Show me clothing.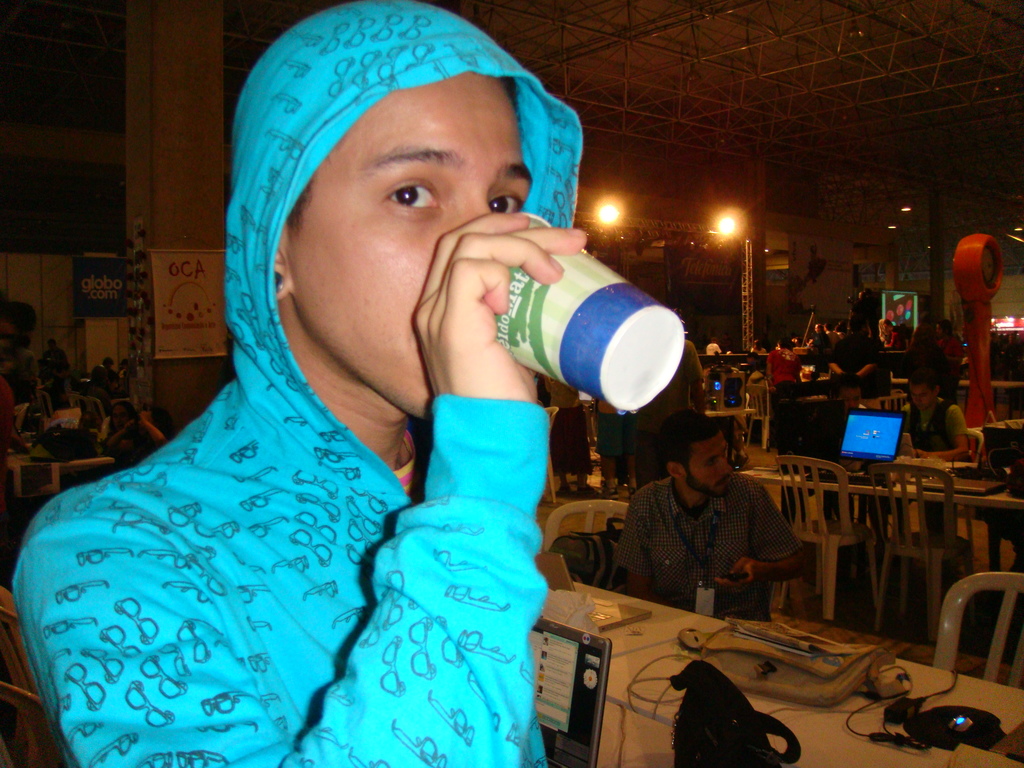
clothing is here: bbox=[30, 95, 675, 767].
